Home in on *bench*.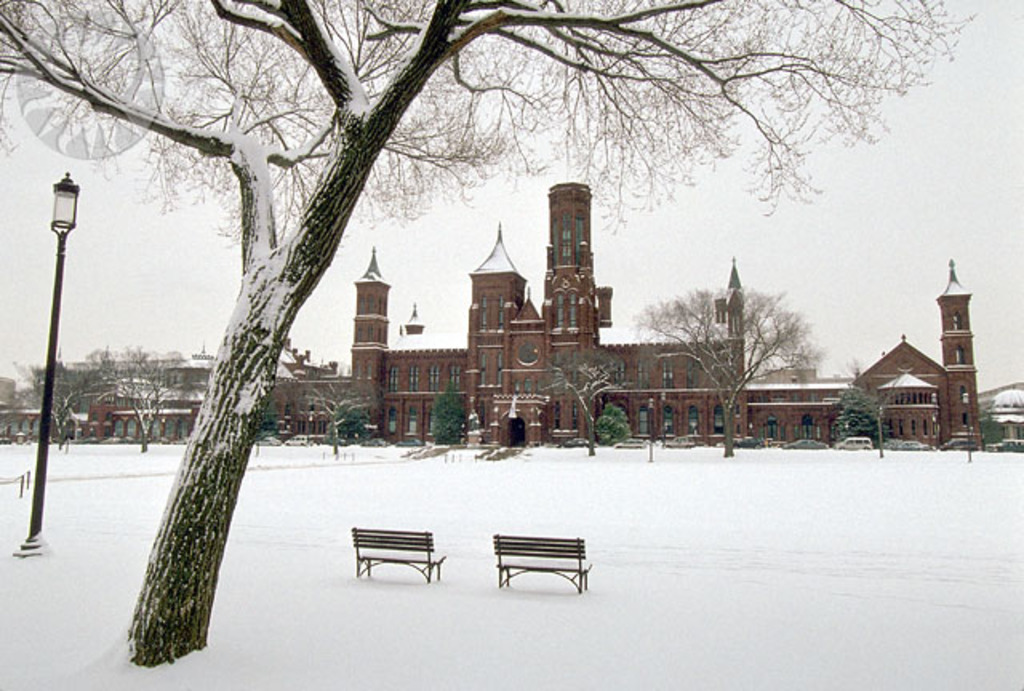
Homed in at 342, 526, 451, 595.
